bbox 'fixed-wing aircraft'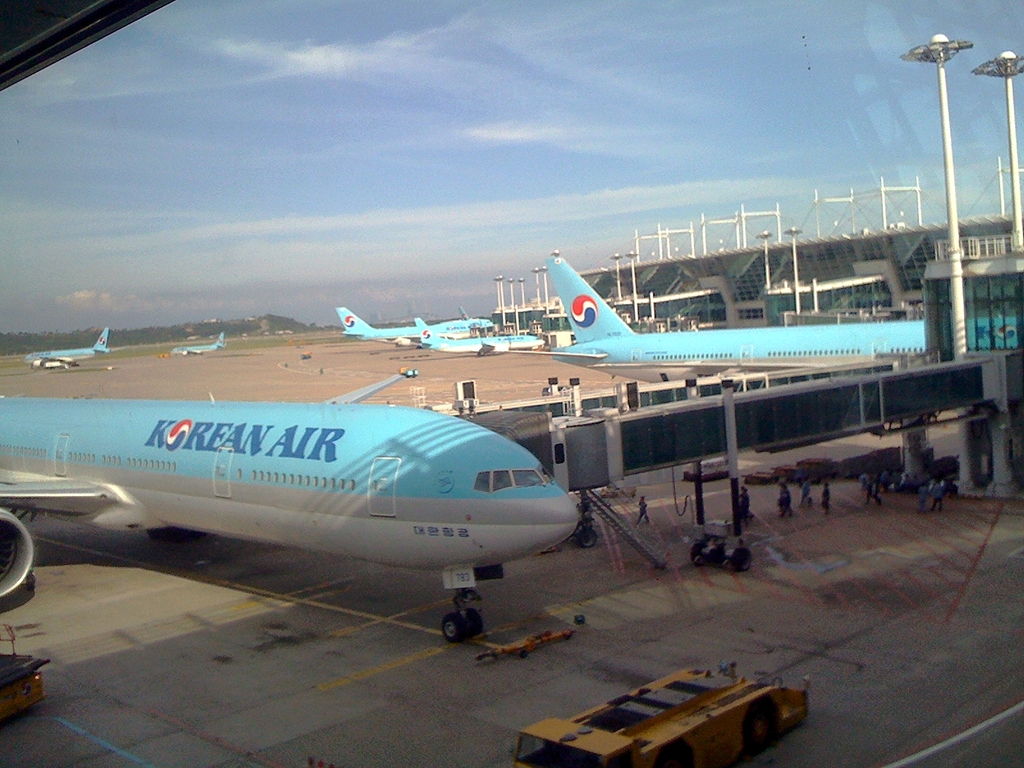
pyautogui.locateOnScreen(546, 248, 1023, 386)
